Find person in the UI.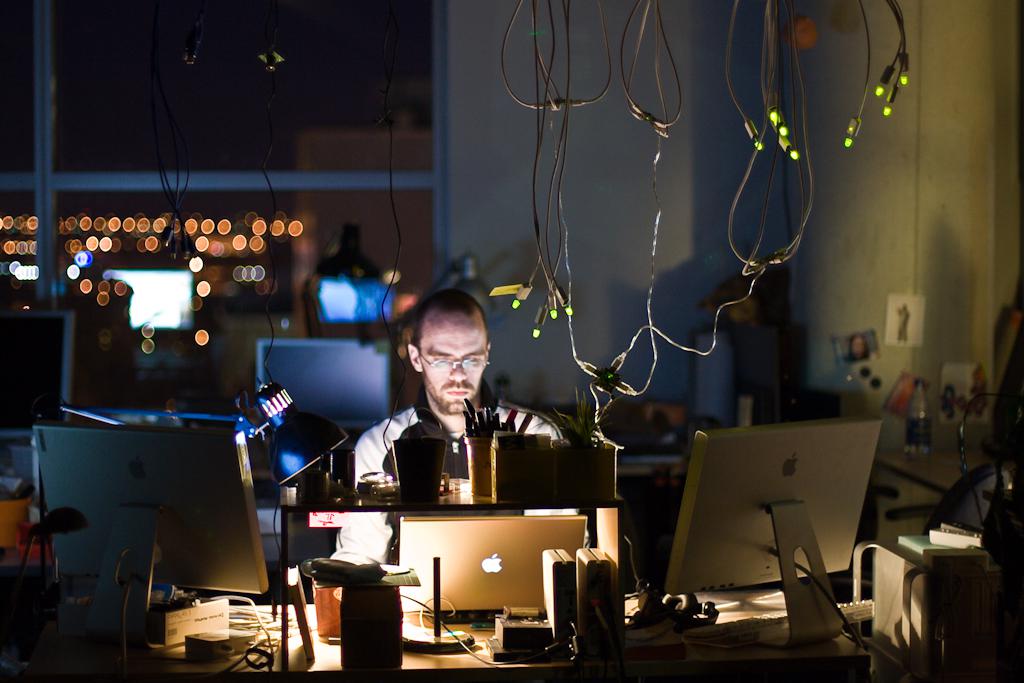
UI element at {"left": 898, "top": 302, "right": 910, "bottom": 340}.
